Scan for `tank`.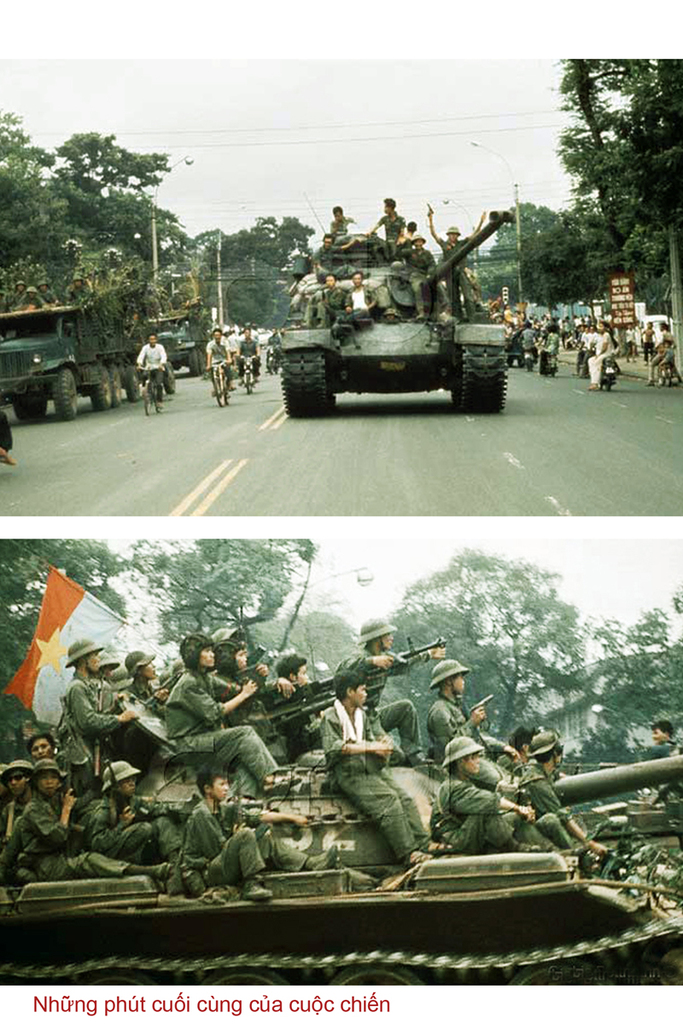
Scan result: l=279, t=193, r=508, b=410.
